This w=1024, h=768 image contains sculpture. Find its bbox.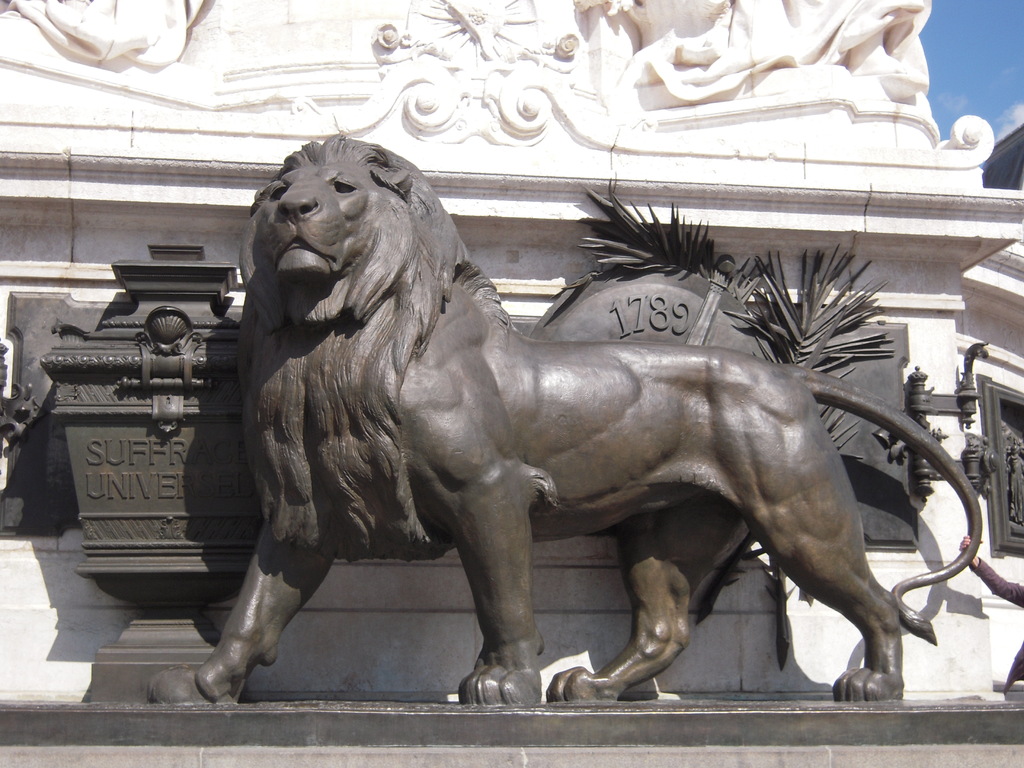
(left=183, top=147, right=930, bottom=716).
